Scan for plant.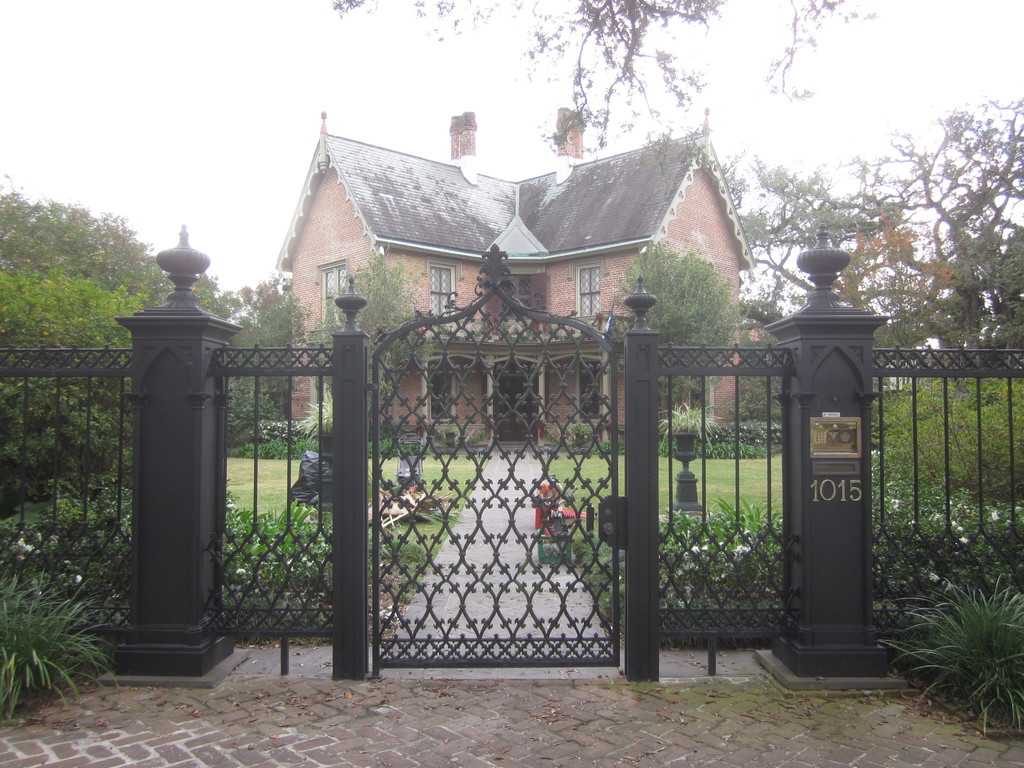
Scan result: 567 506 799 624.
